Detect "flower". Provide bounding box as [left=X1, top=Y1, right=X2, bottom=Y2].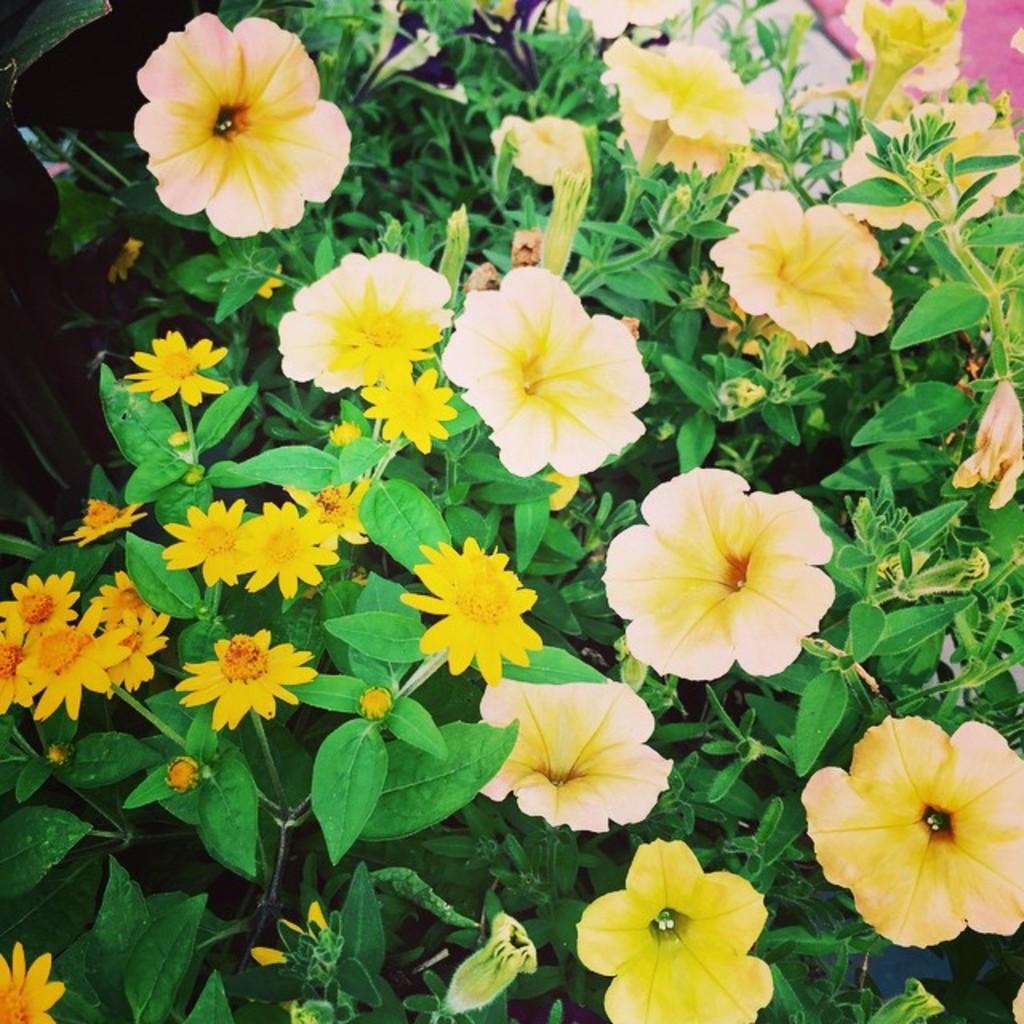
[left=416, top=526, right=542, bottom=678].
